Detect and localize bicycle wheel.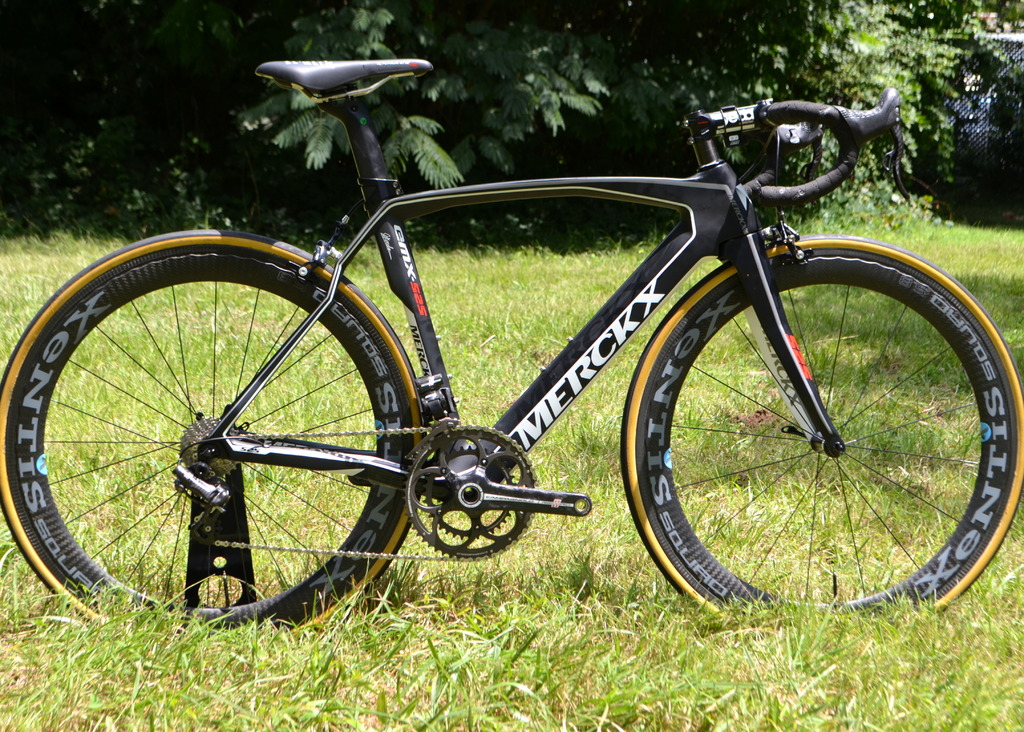
Localized at region(616, 239, 1023, 635).
